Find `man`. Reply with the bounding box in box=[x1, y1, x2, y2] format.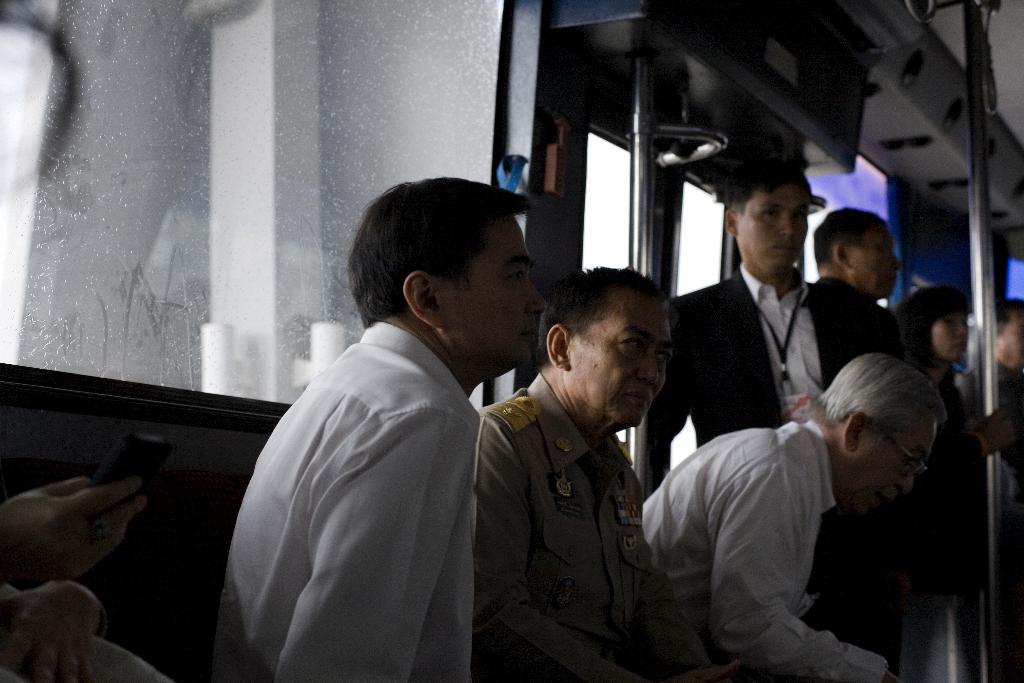
box=[808, 204, 908, 346].
